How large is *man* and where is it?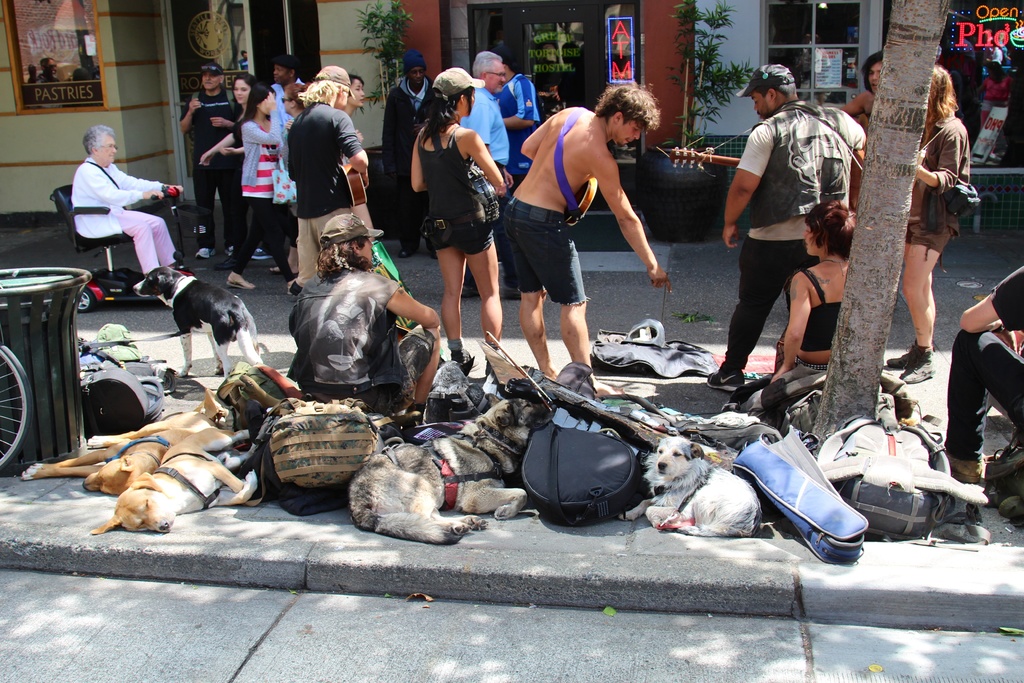
Bounding box: BBox(700, 62, 860, 399).
